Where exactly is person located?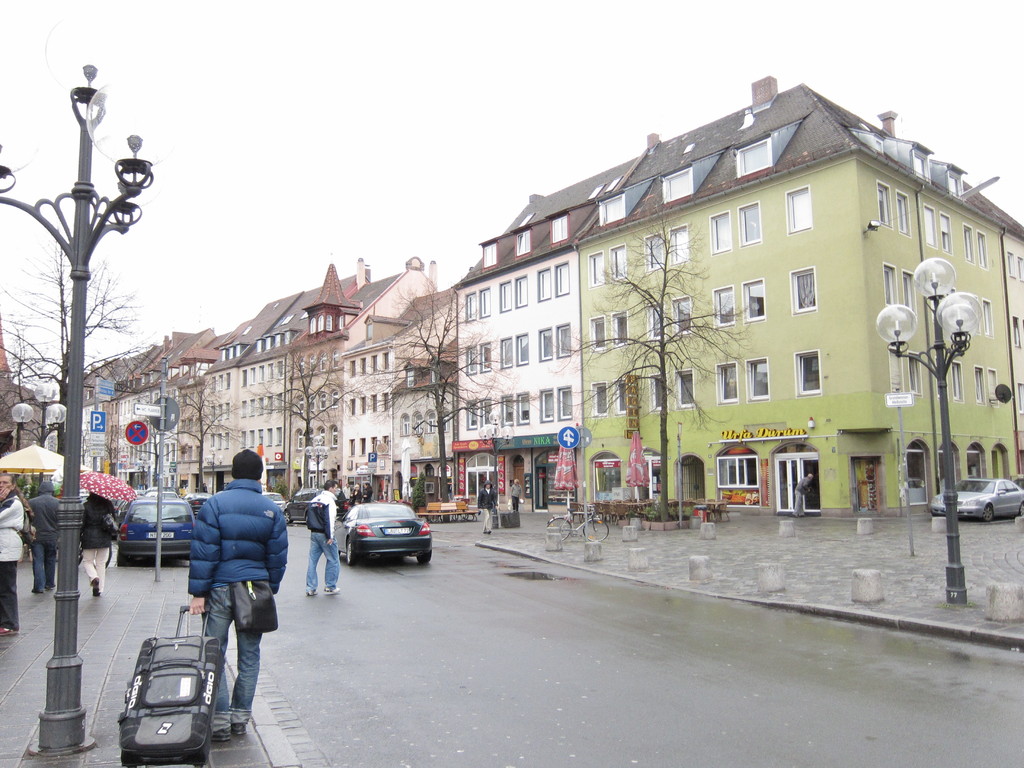
Its bounding box is <box>475,478,497,538</box>.
